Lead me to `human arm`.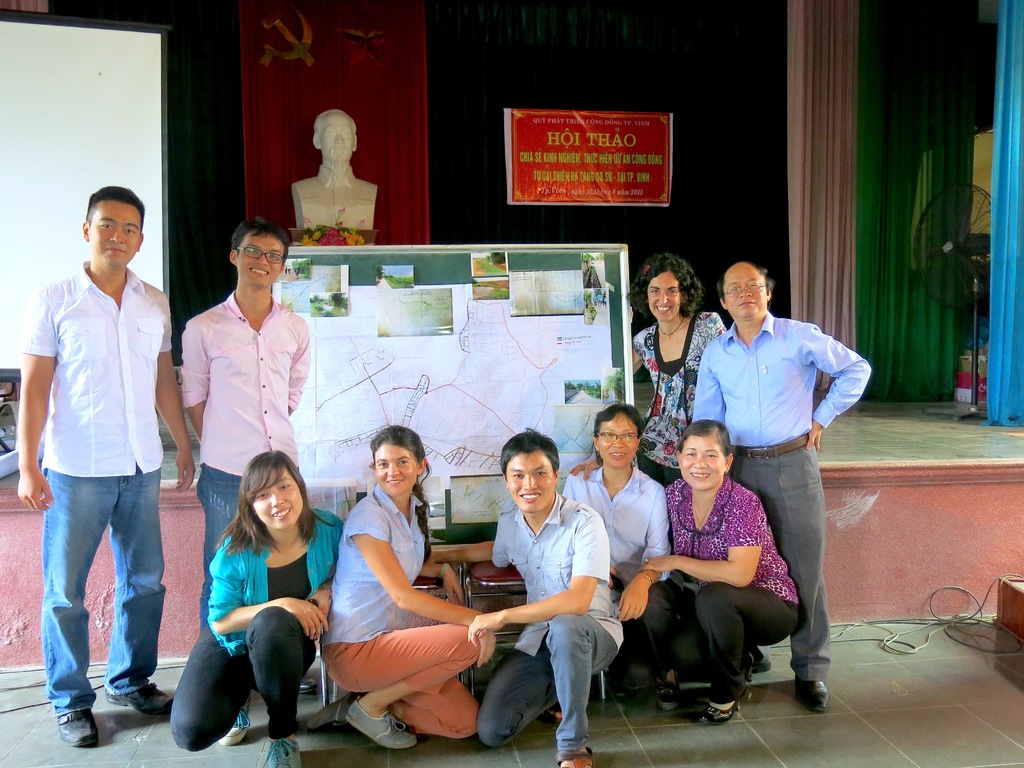
Lead to (x1=178, y1=320, x2=212, y2=442).
